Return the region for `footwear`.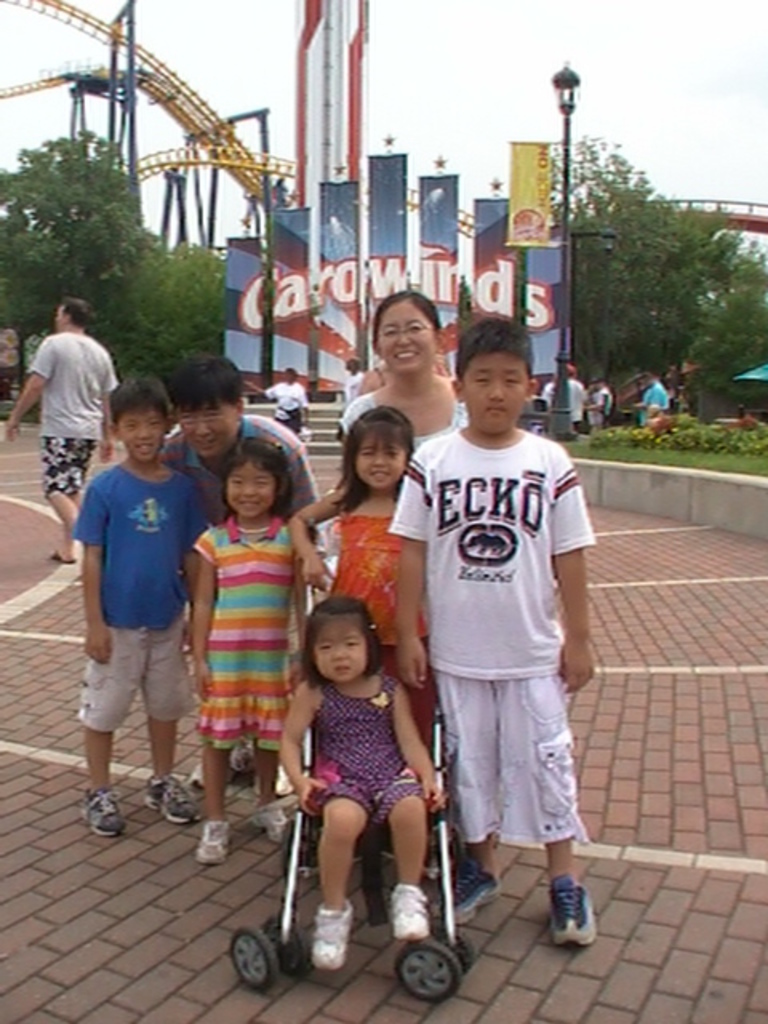
<bbox>443, 870, 501, 922</bbox>.
